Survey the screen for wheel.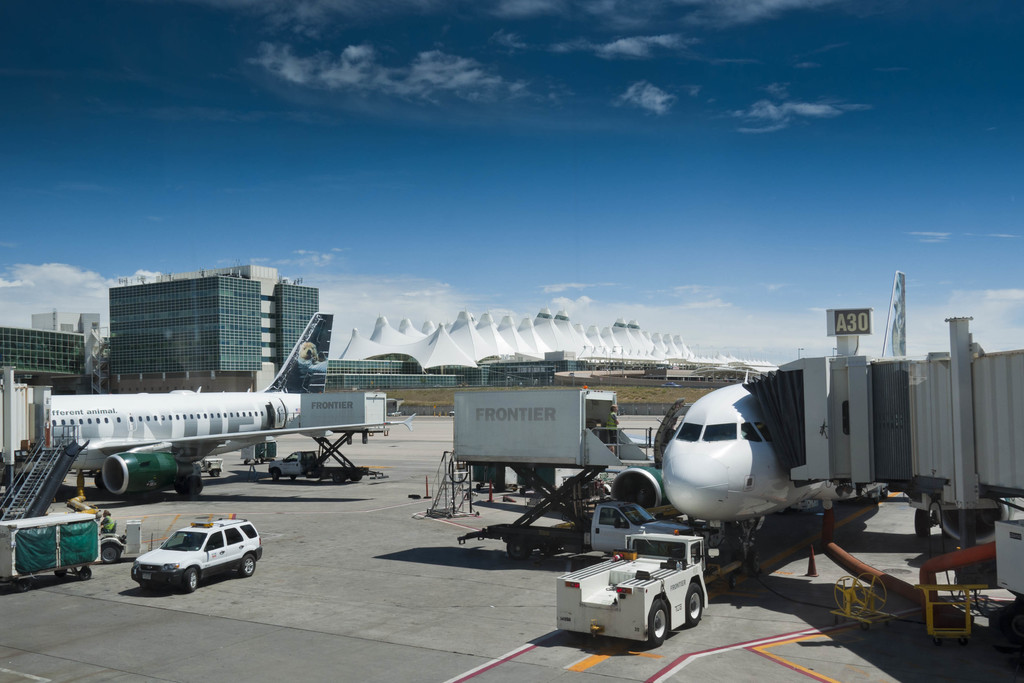
Survey found: (997, 601, 1023, 642).
